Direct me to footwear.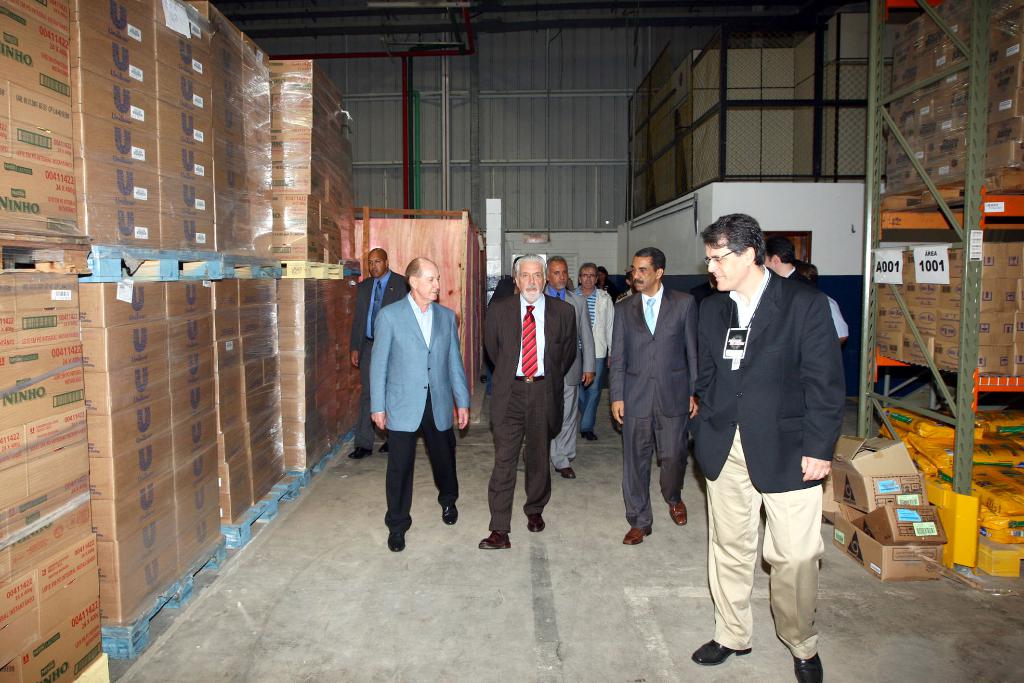
Direction: bbox=[348, 449, 372, 463].
